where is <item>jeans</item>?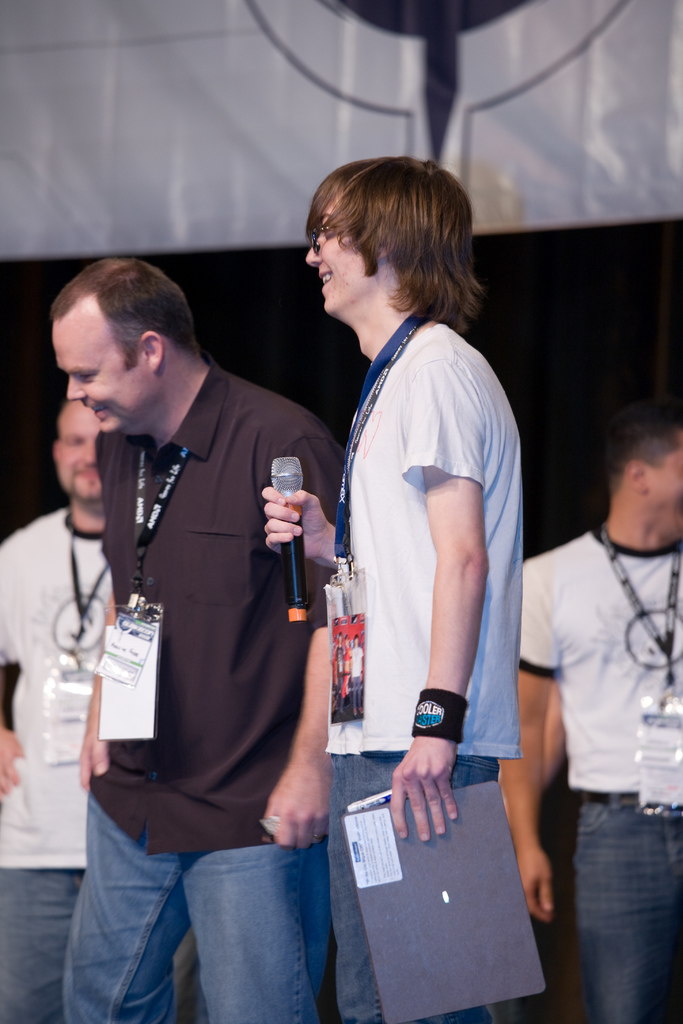
[x1=0, y1=874, x2=81, y2=1023].
